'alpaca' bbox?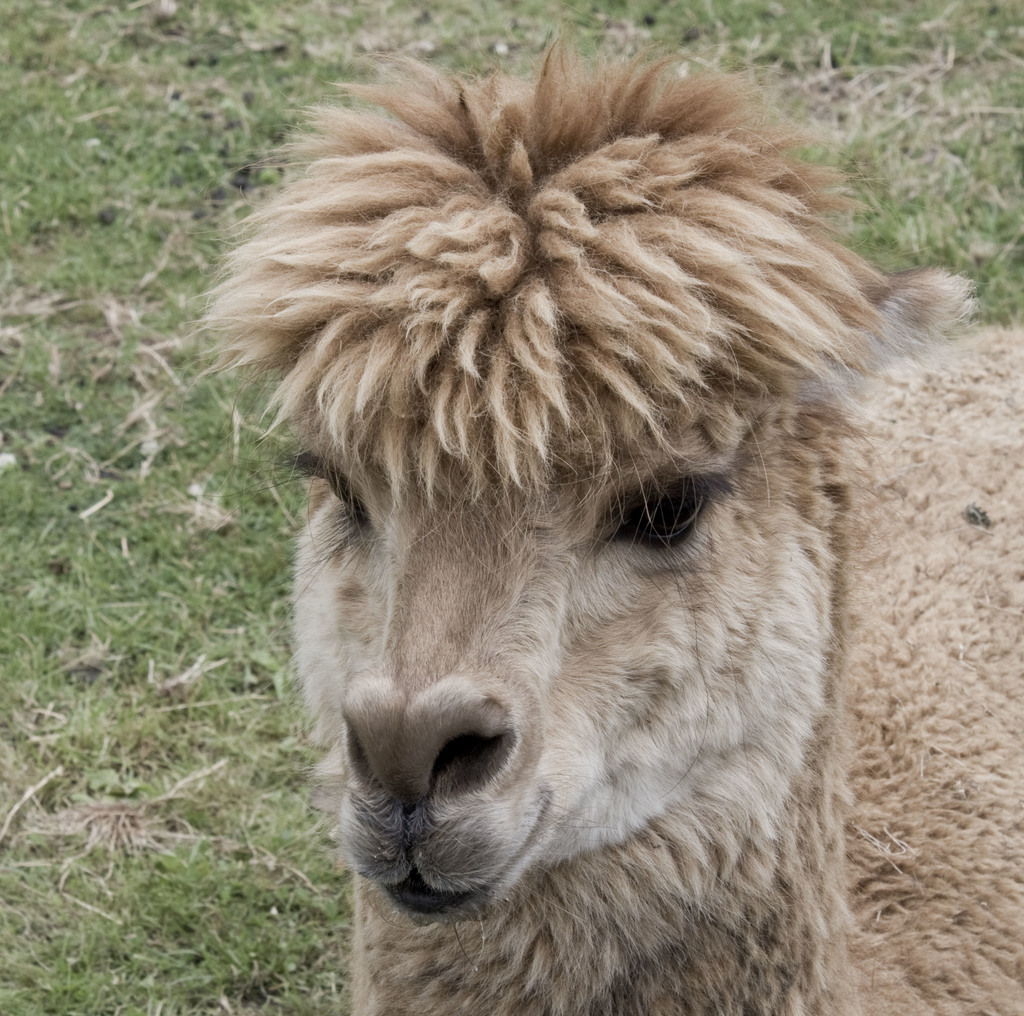
region(182, 19, 1023, 1015)
